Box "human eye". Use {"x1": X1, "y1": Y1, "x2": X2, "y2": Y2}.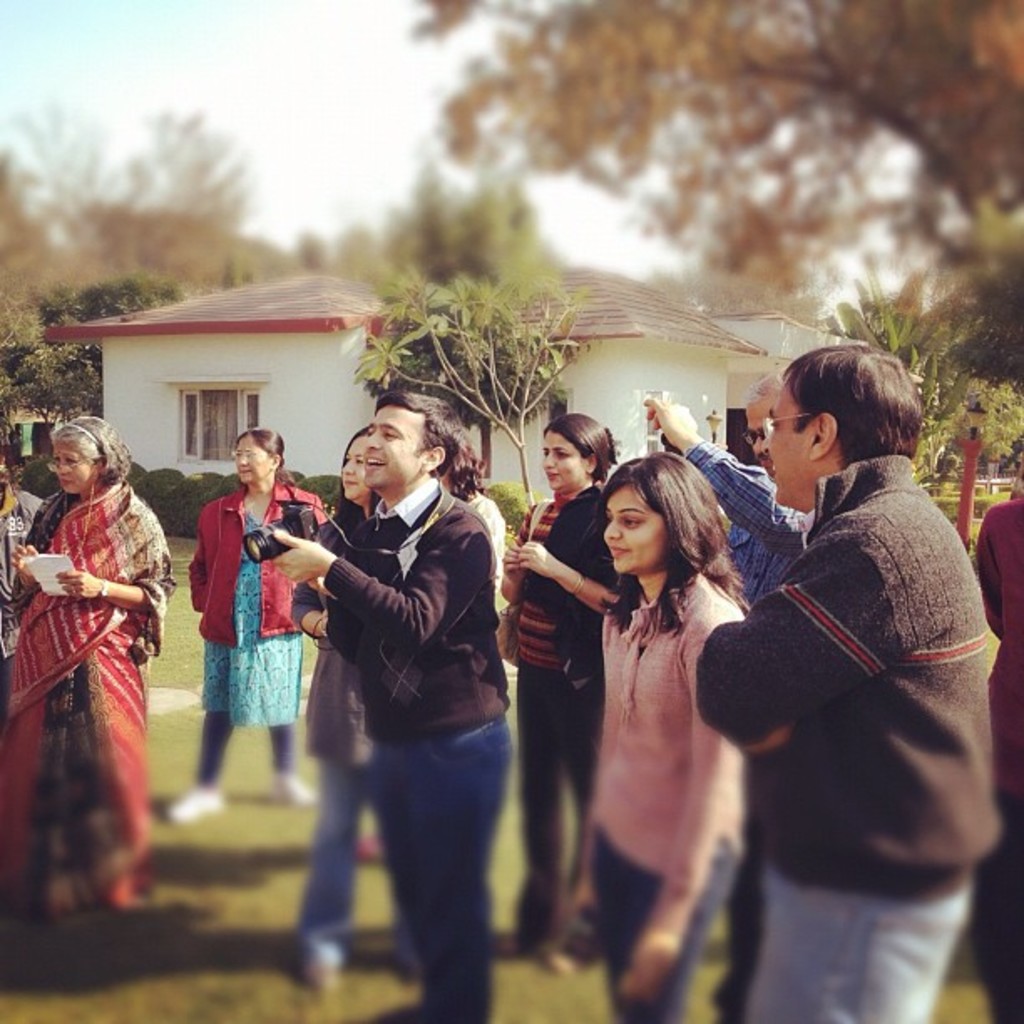
{"x1": 345, "y1": 455, "x2": 356, "y2": 460}.
